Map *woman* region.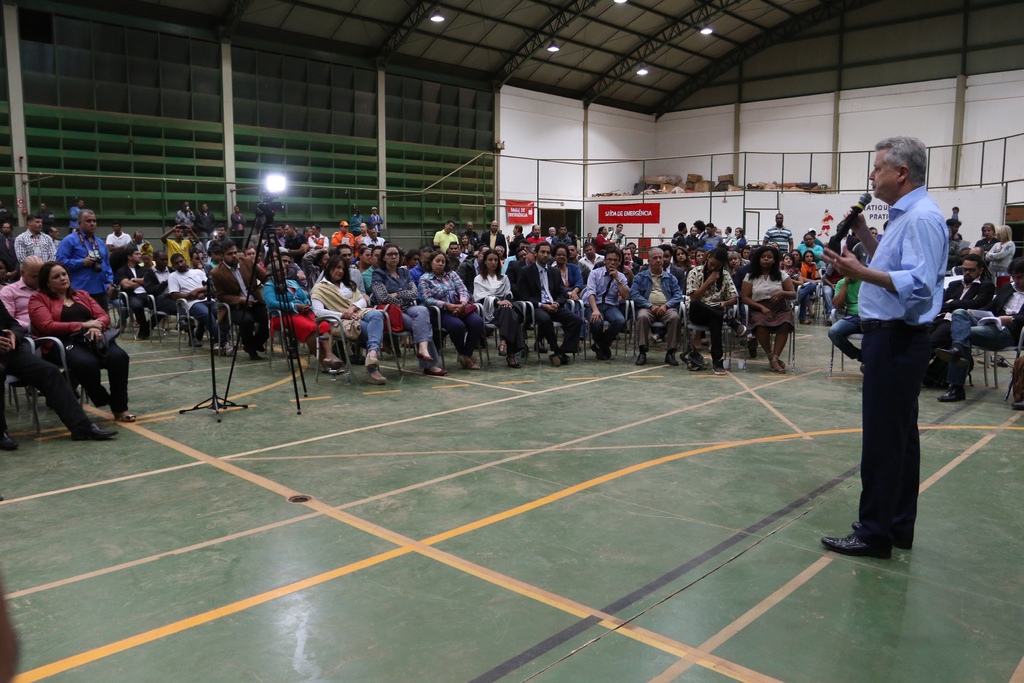
Mapped to <box>740,245,795,377</box>.
